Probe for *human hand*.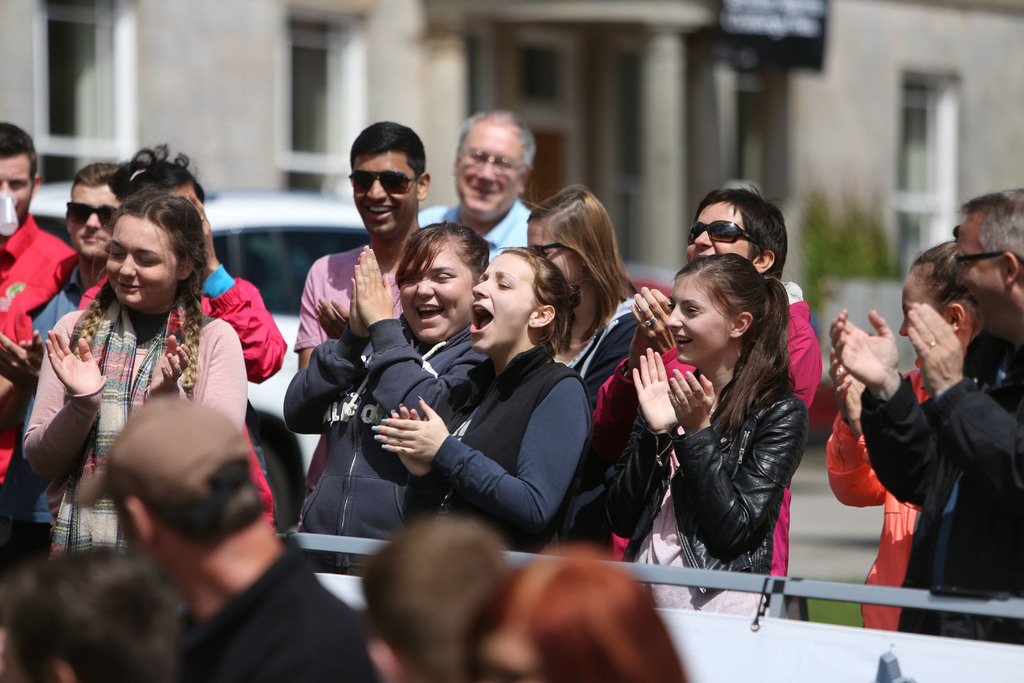
Probe result: Rect(627, 344, 678, 439).
